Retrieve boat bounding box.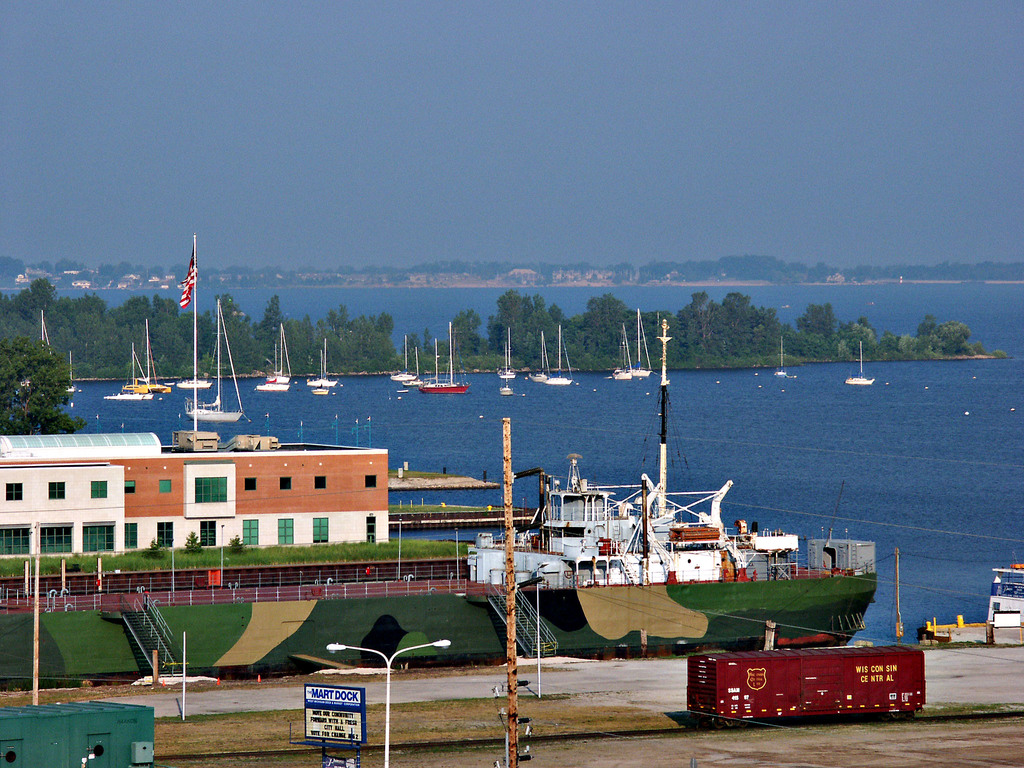
Bounding box: select_region(629, 312, 657, 378).
